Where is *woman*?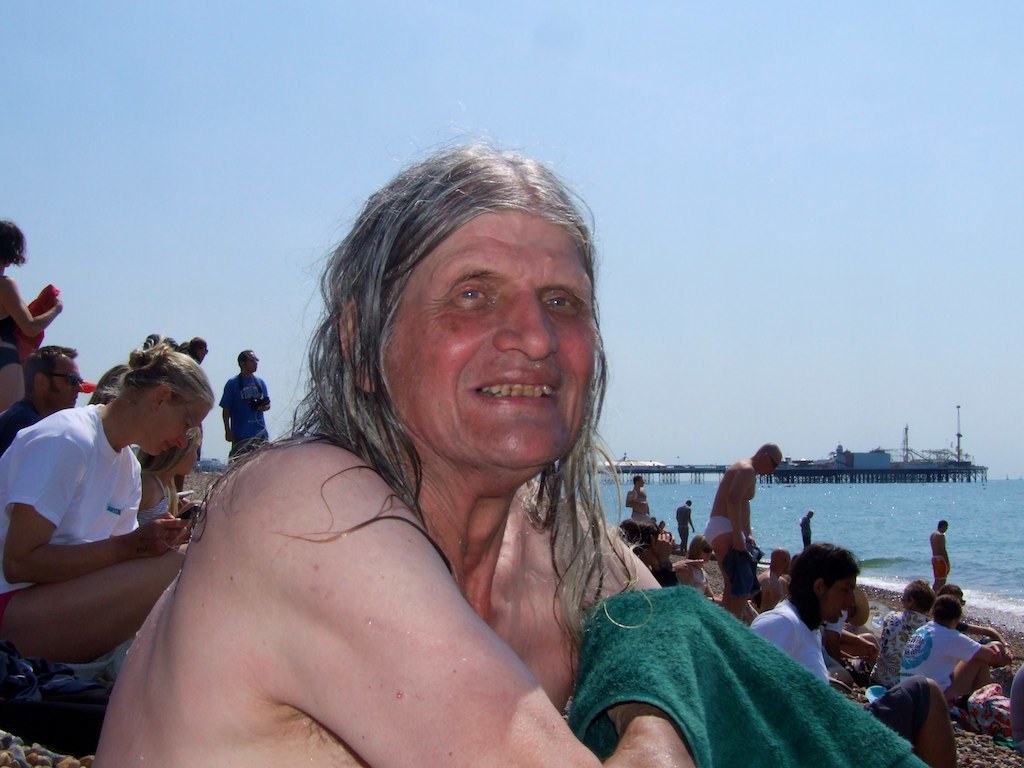
0:219:65:416.
